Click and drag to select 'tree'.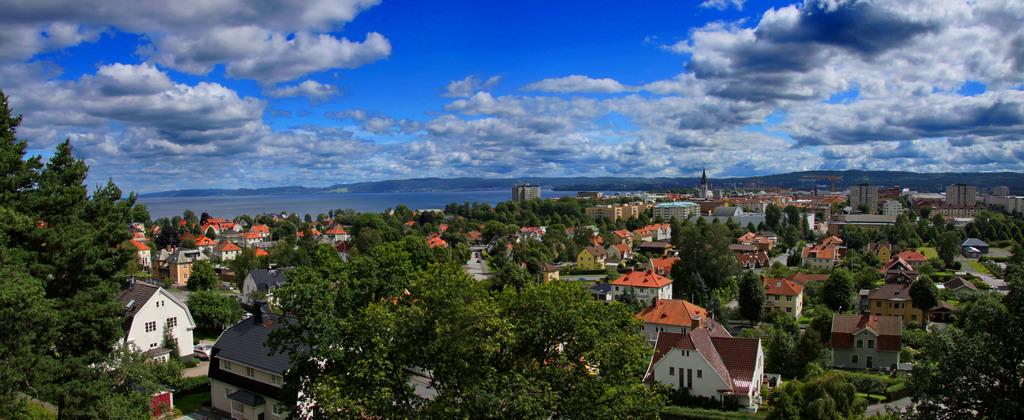
Selection: box(764, 340, 794, 383).
